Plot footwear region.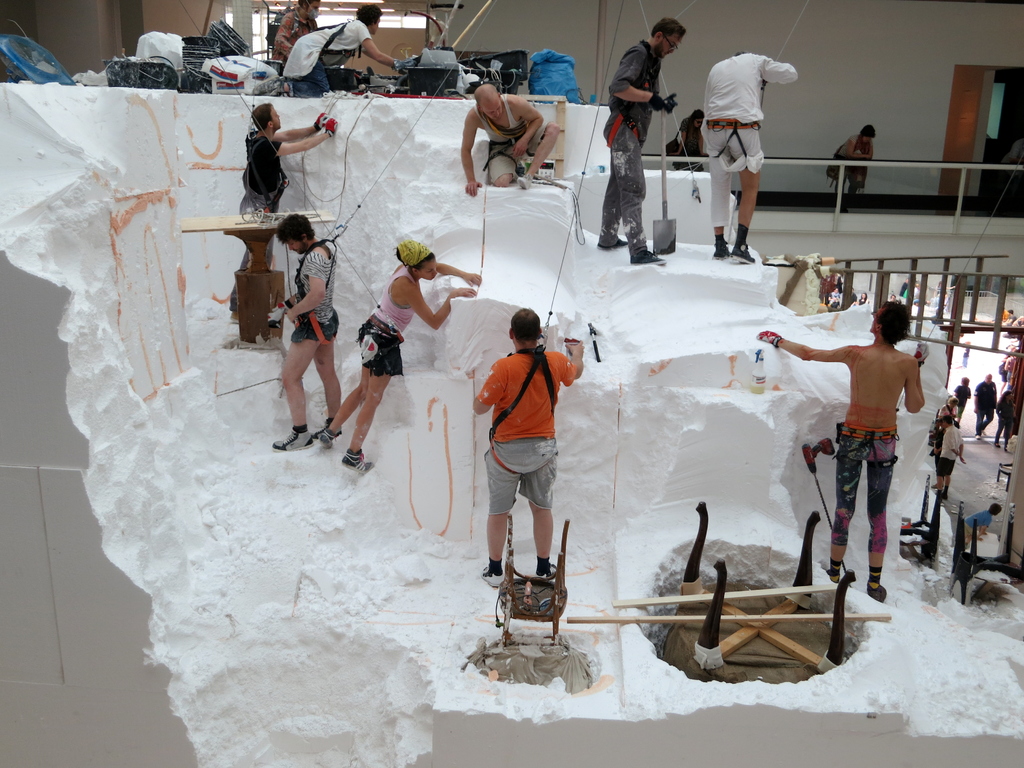
Plotted at <region>269, 430, 317, 449</region>.
